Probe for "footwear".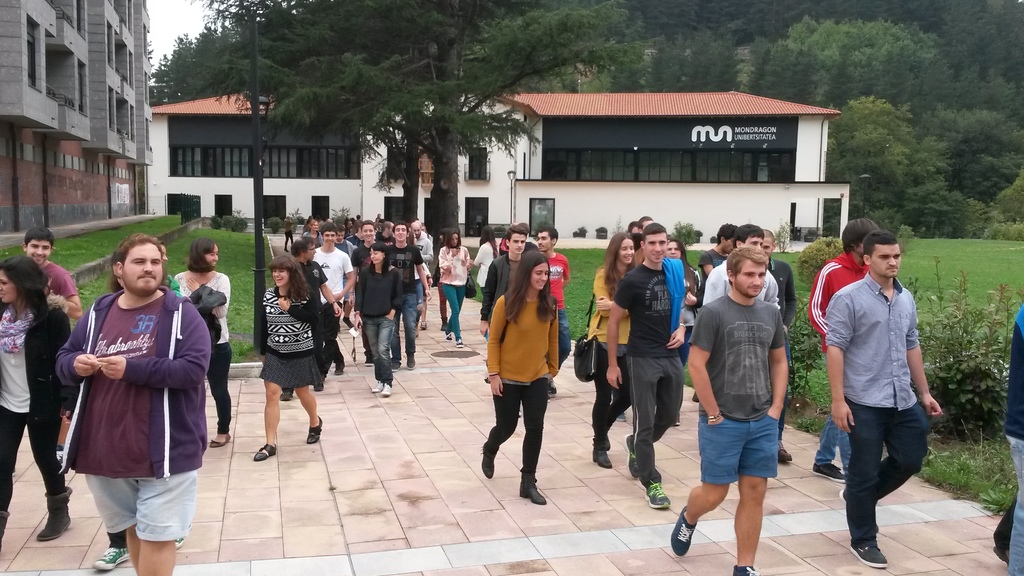
Probe result: l=316, t=379, r=324, b=391.
